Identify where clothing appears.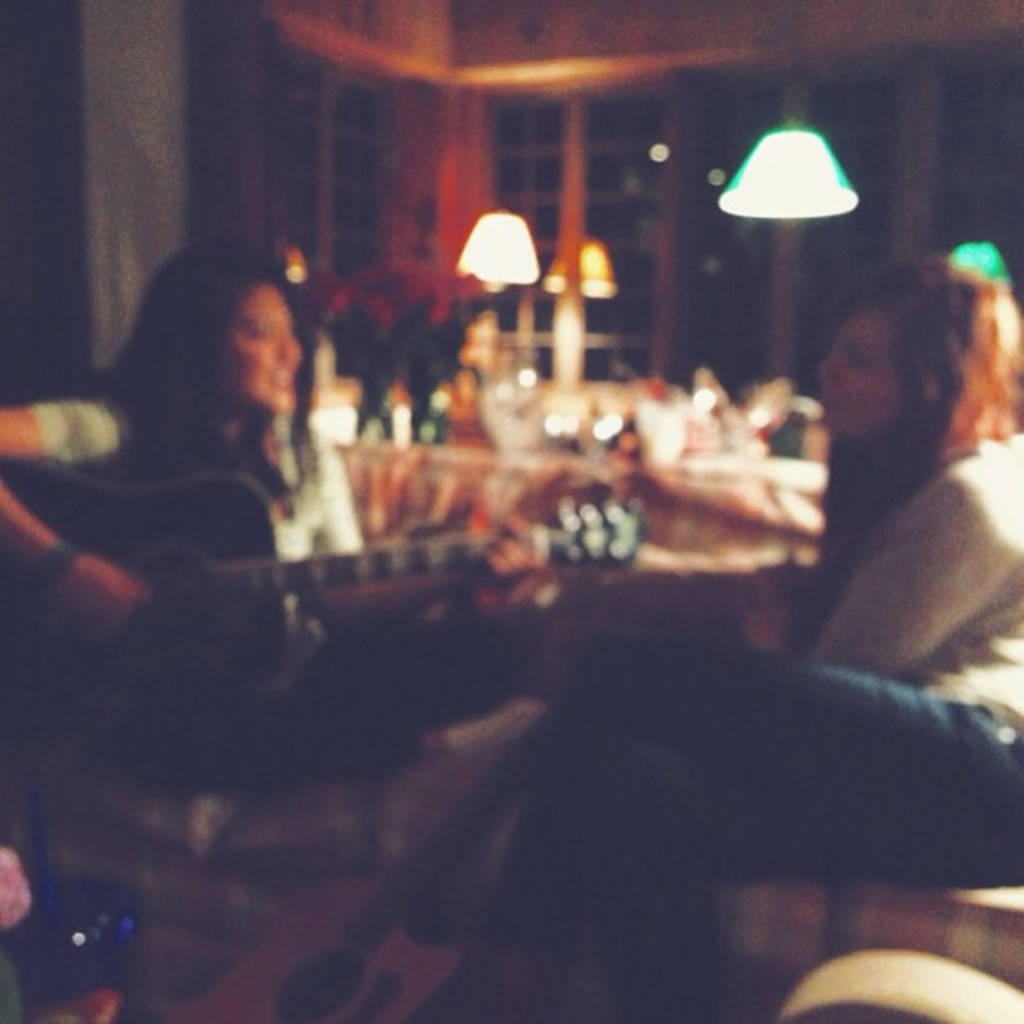
Appears at <box>489,432,1022,1022</box>.
